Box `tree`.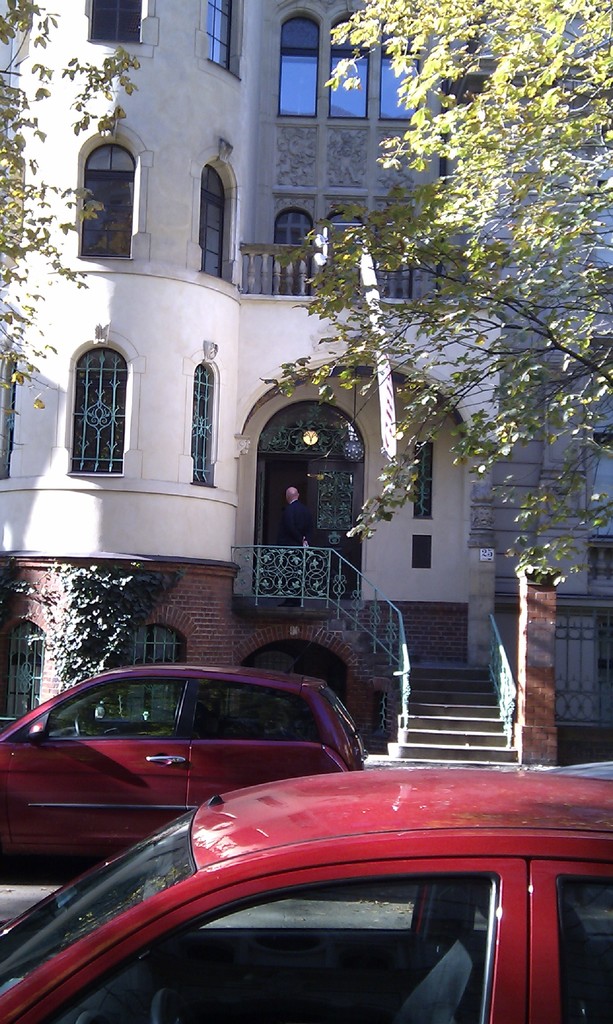
bbox(0, 0, 141, 445).
